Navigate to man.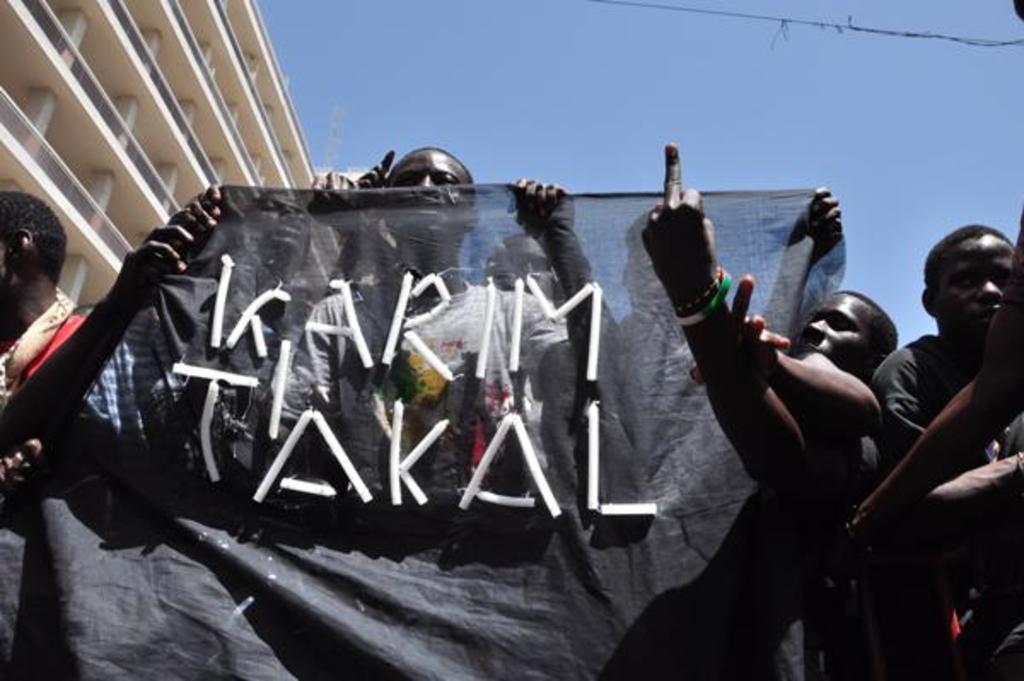
Navigation target: BBox(0, 191, 191, 461).
